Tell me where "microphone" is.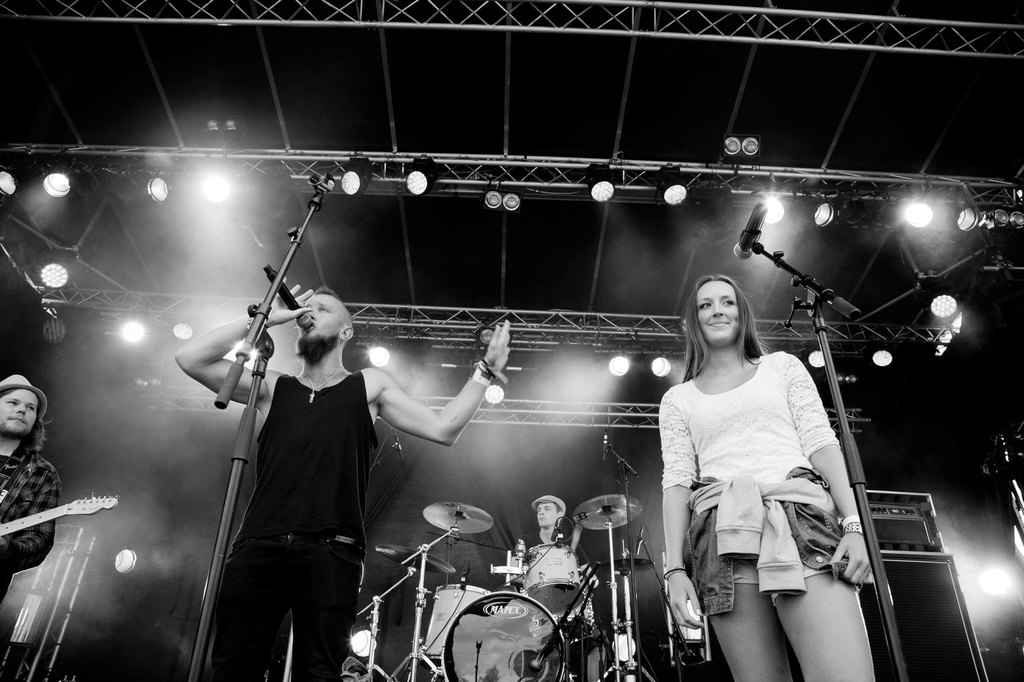
"microphone" is at 262 262 316 331.
